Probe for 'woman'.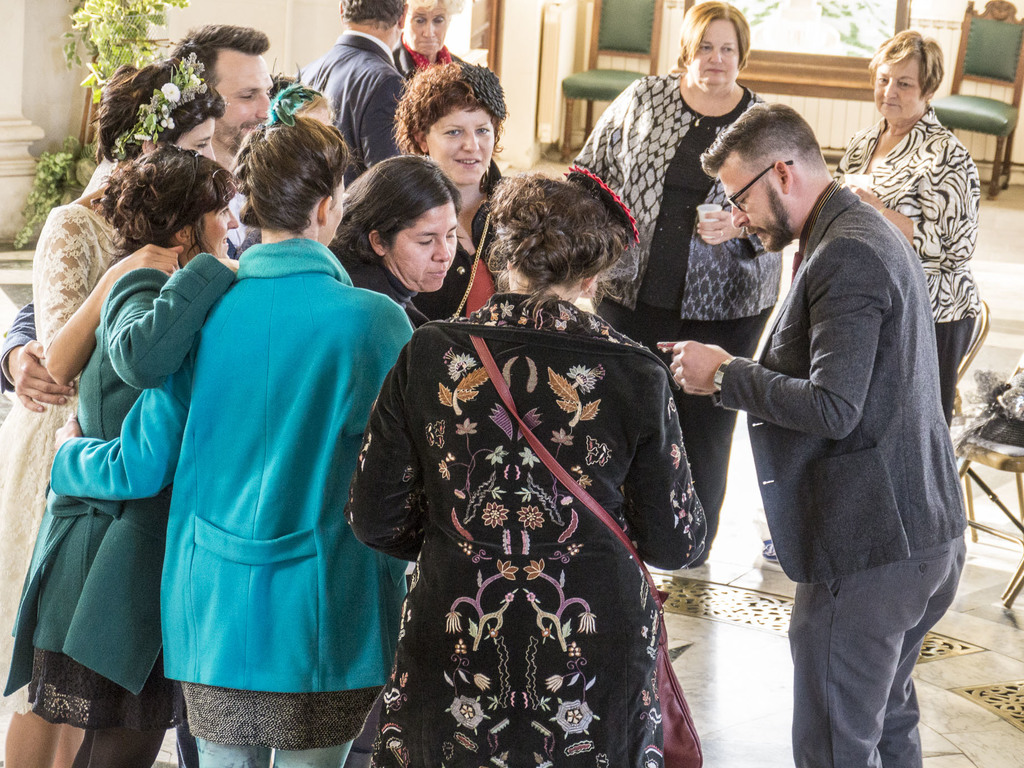
Probe result: BBox(571, 0, 788, 565).
